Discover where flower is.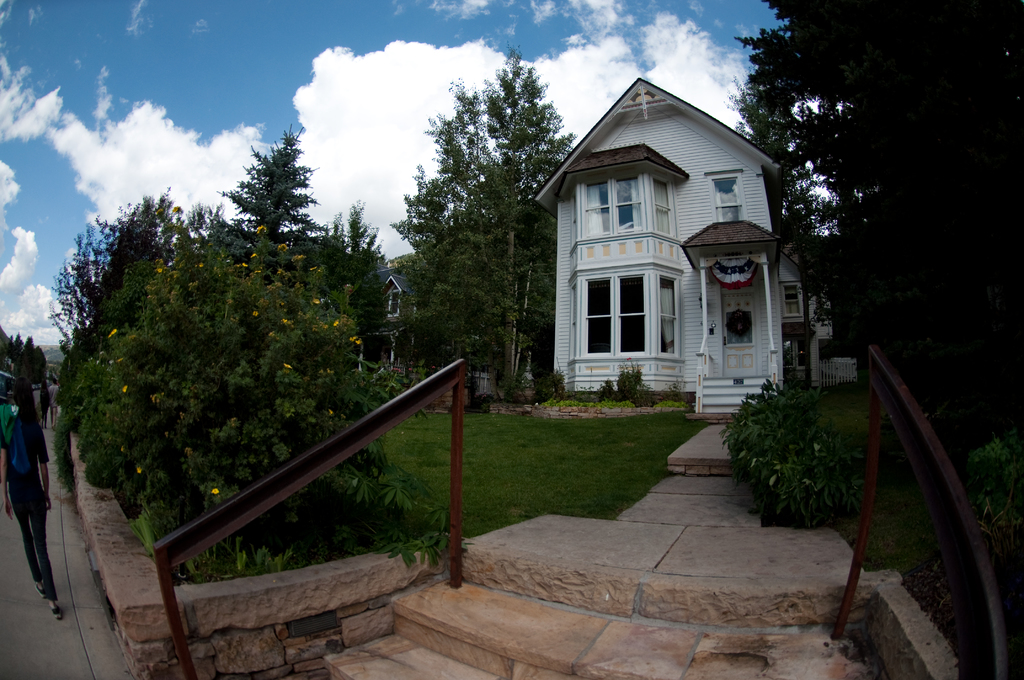
Discovered at [x1=211, y1=490, x2=220, y2=494].
